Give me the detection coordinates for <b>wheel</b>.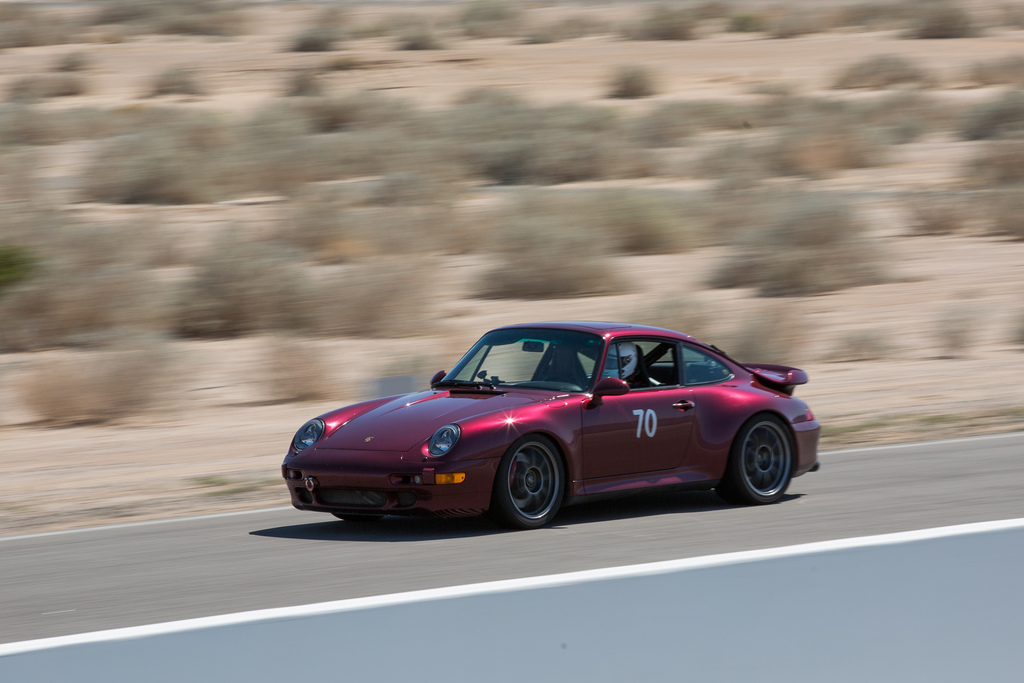
(495,434,568,527).
